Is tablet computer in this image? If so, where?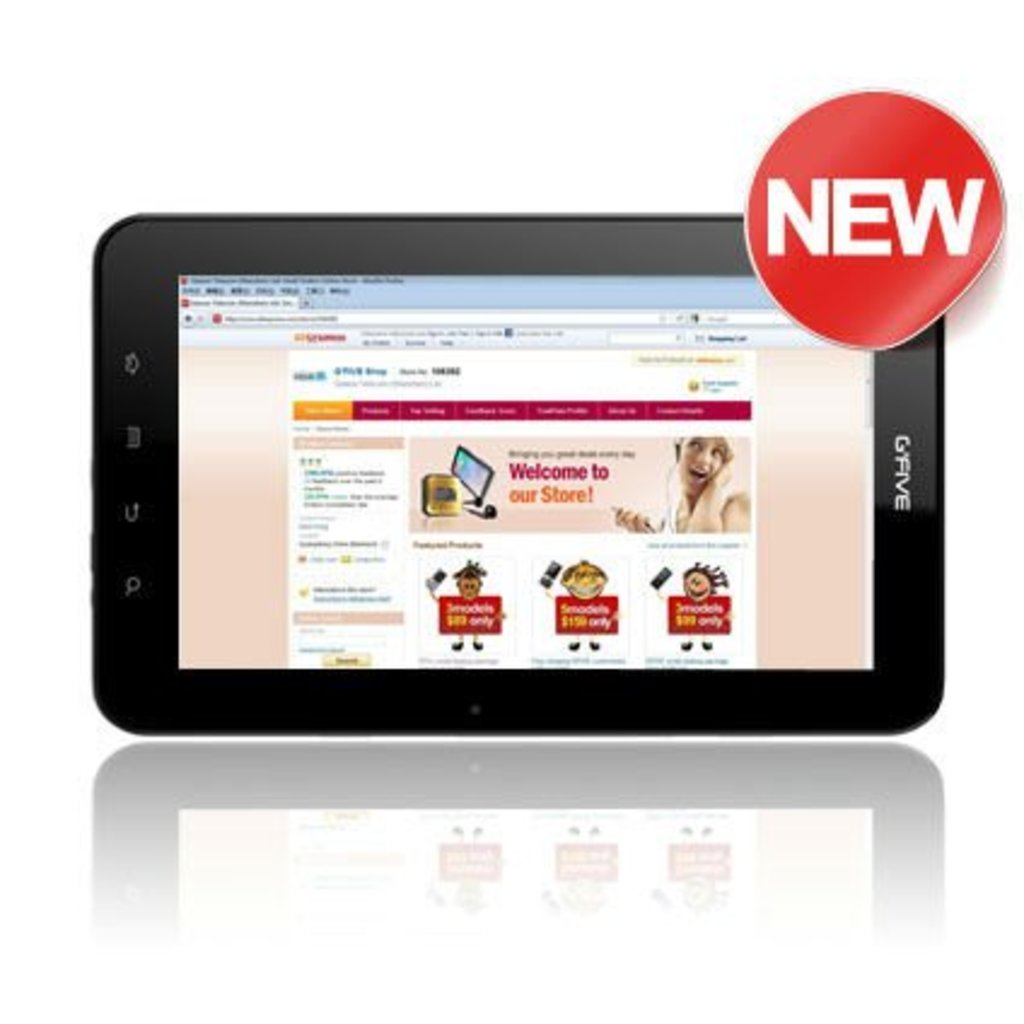
Yes, at bbox=(89, 210, 949, 739).
